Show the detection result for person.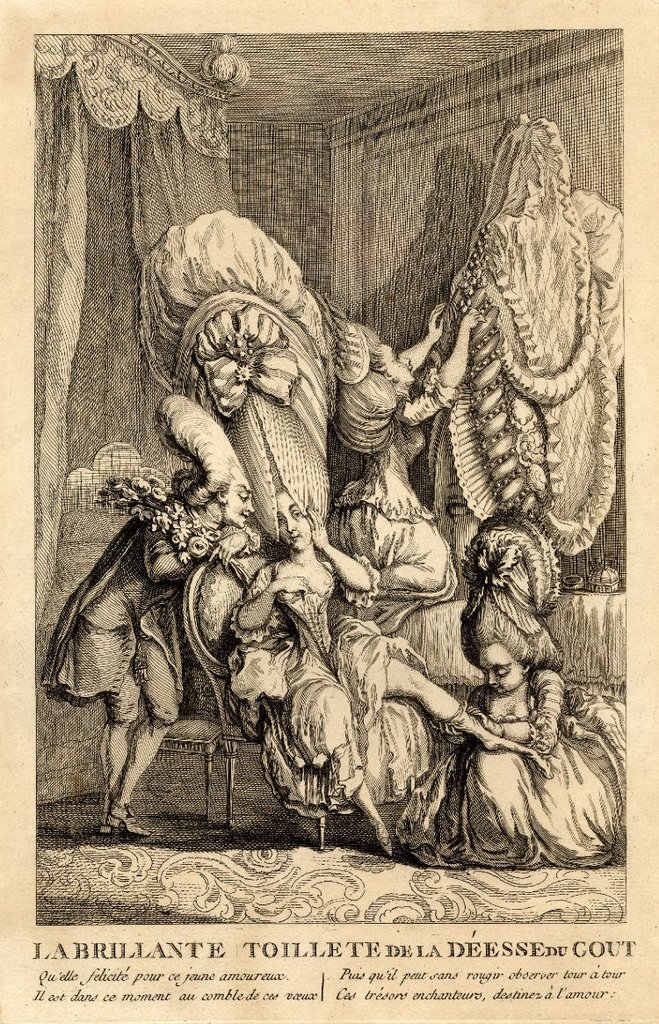
bbox(47, 394, 266, 832).
